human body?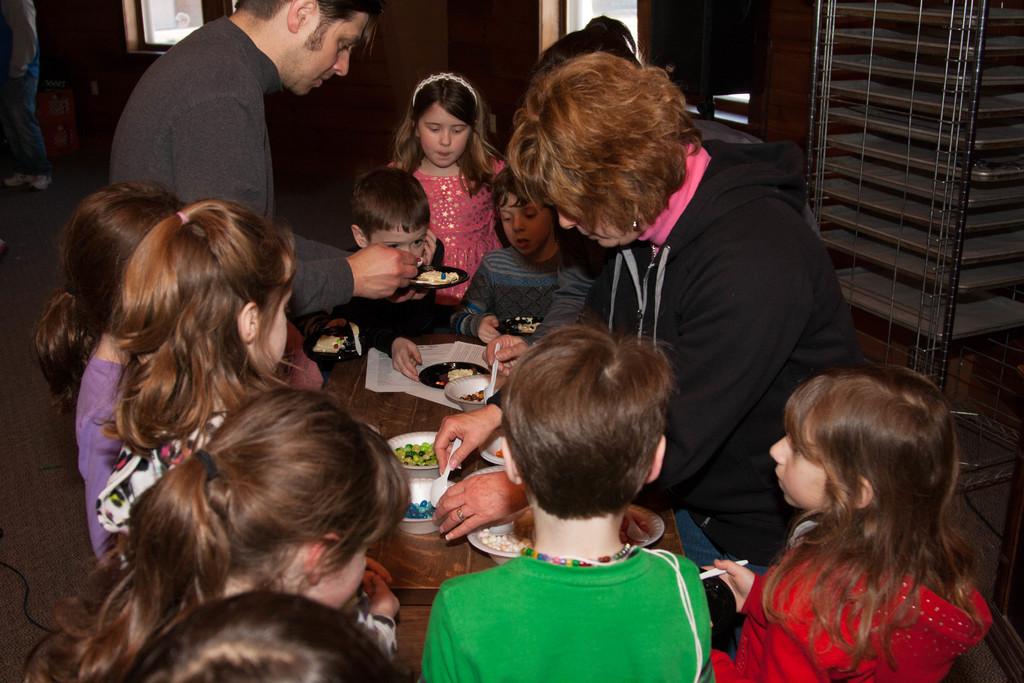
select_region(88, 404, 228, 532)
